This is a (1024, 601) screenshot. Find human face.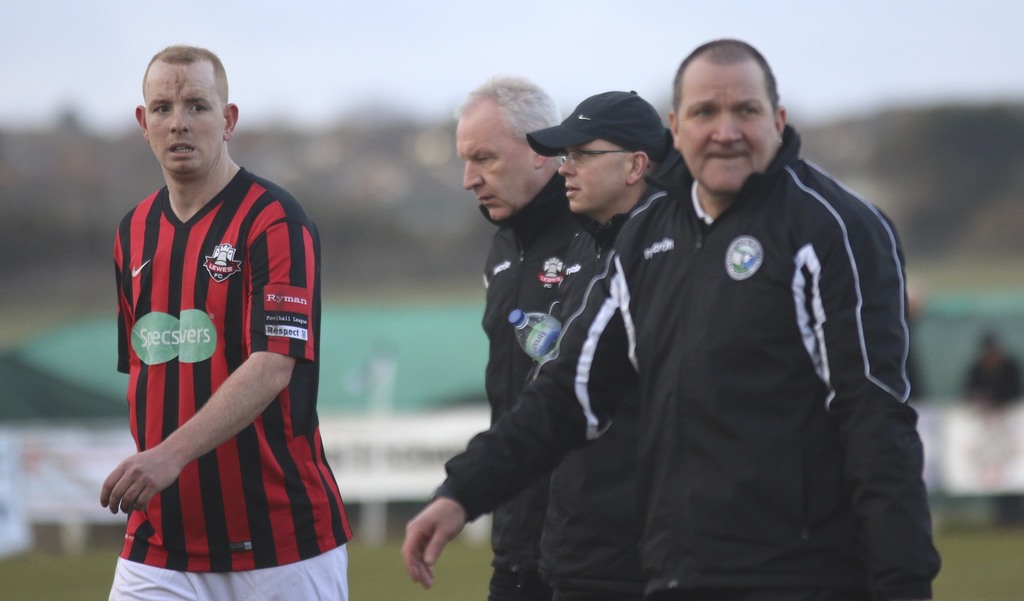
Bounding box: [675,59,783,197].
